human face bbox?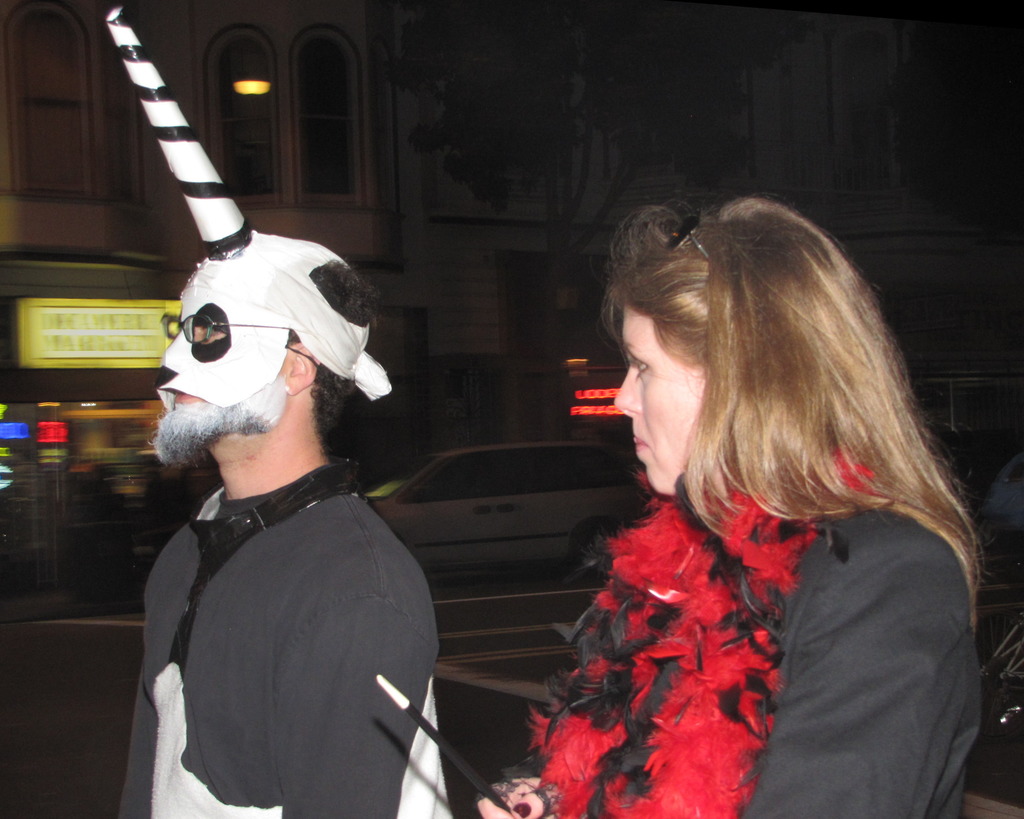
(x1=614, y1=297, x2=705, y2=496)
